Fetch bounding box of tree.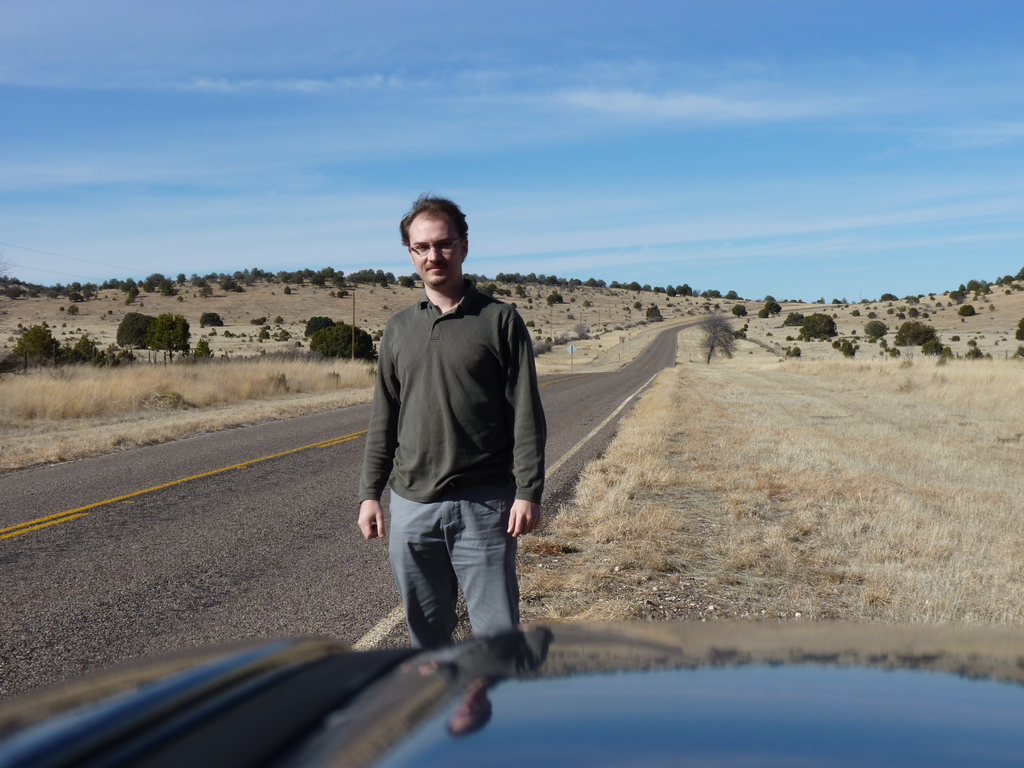
Bbox: {"x1": 890, "y1": 346, "x2": 902, "y2": 356}.
